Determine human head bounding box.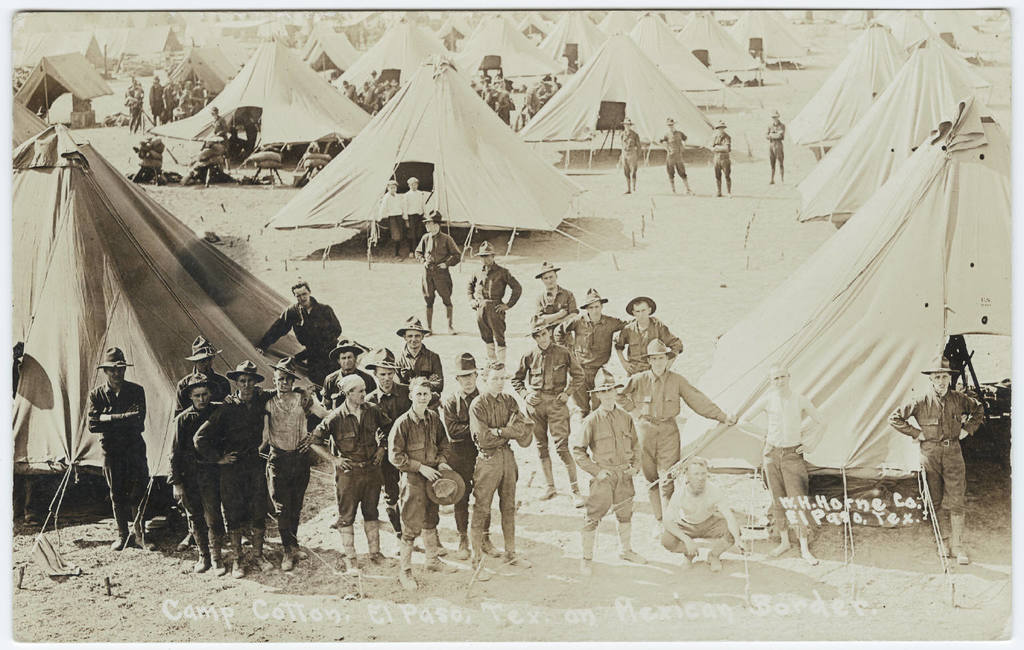
Determined: bbox=(526, 325, 551, 348).
